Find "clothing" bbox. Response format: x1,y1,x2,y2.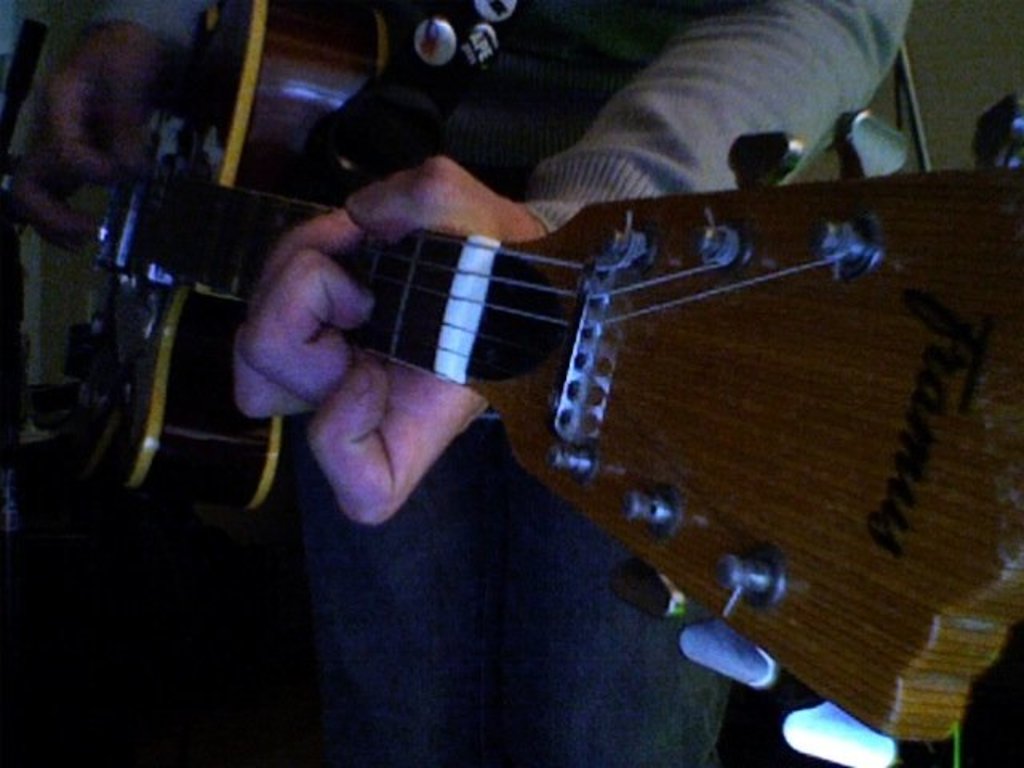
0,0,904,766.
